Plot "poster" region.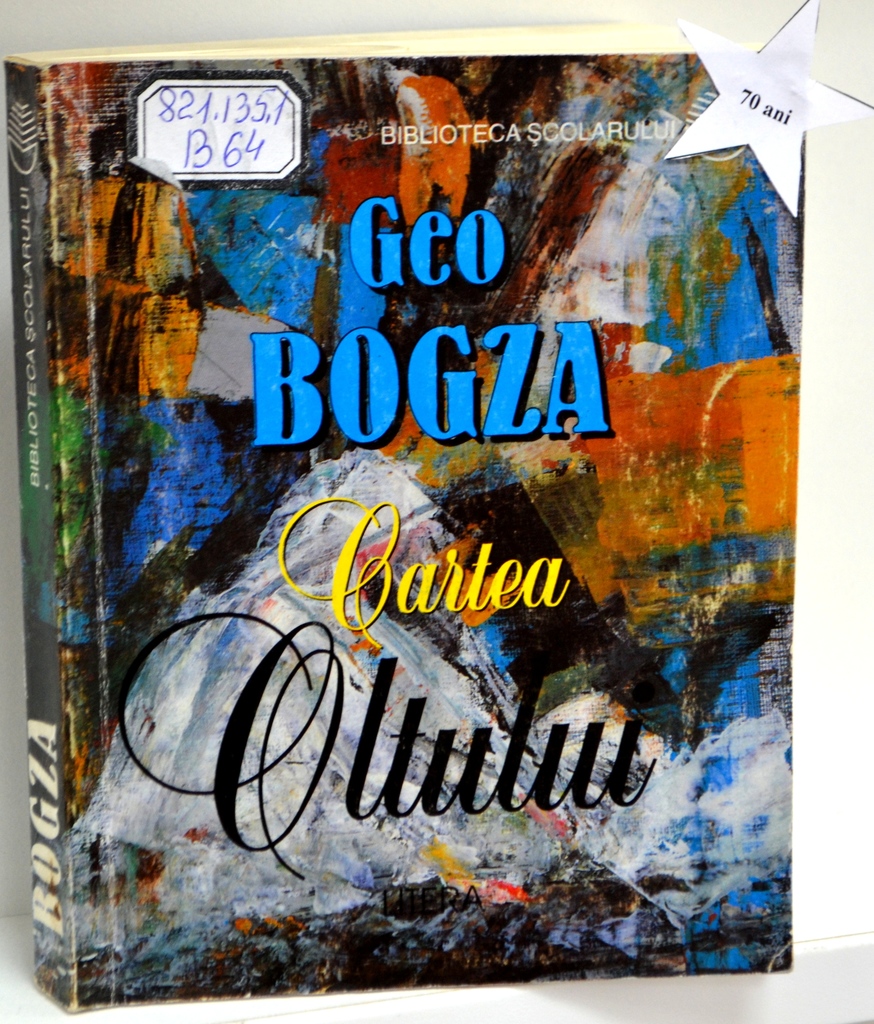
Plotted at <bbox>0, 44, 811, 1015</bbox>.
